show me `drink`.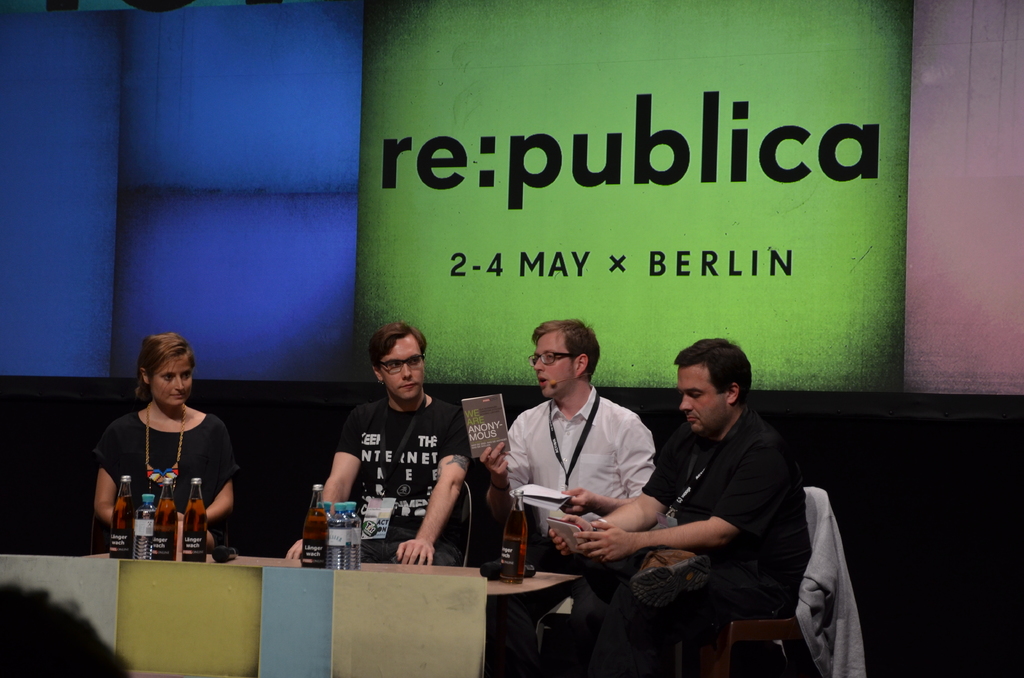
`drink` is here: [left=107, top=494, right=134, bottom=559].
